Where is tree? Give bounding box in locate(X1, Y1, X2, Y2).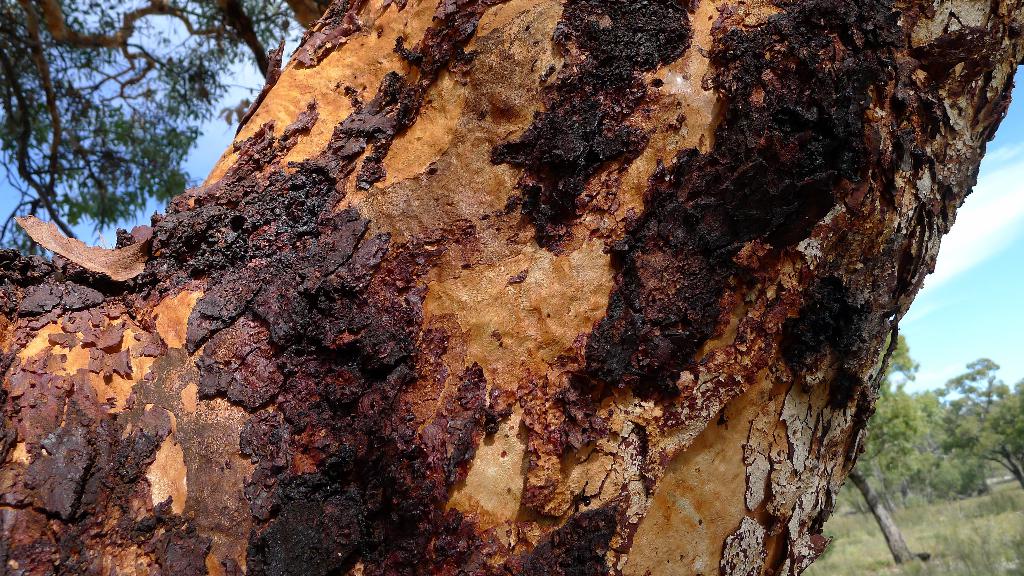
locate(920, 349, 1023, 490).
